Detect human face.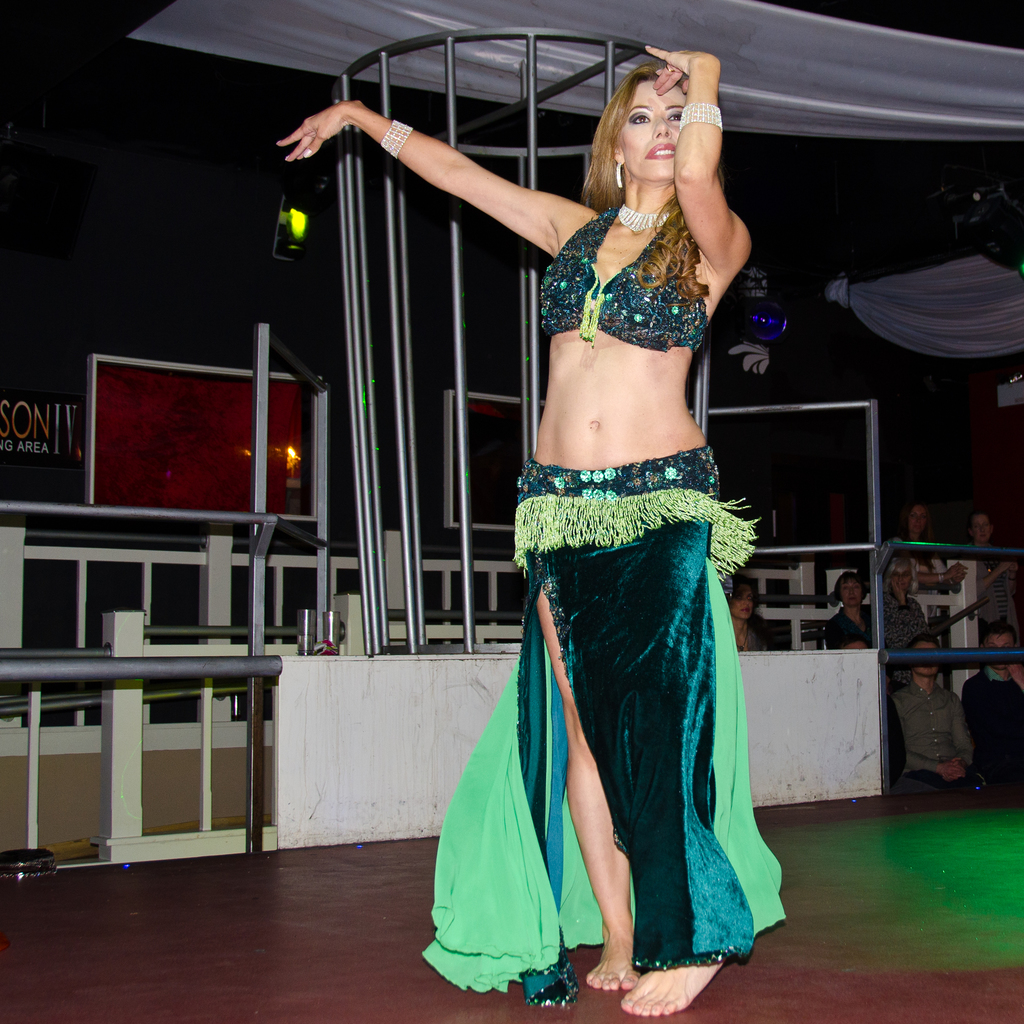
Detected at 622 87 687 180.
